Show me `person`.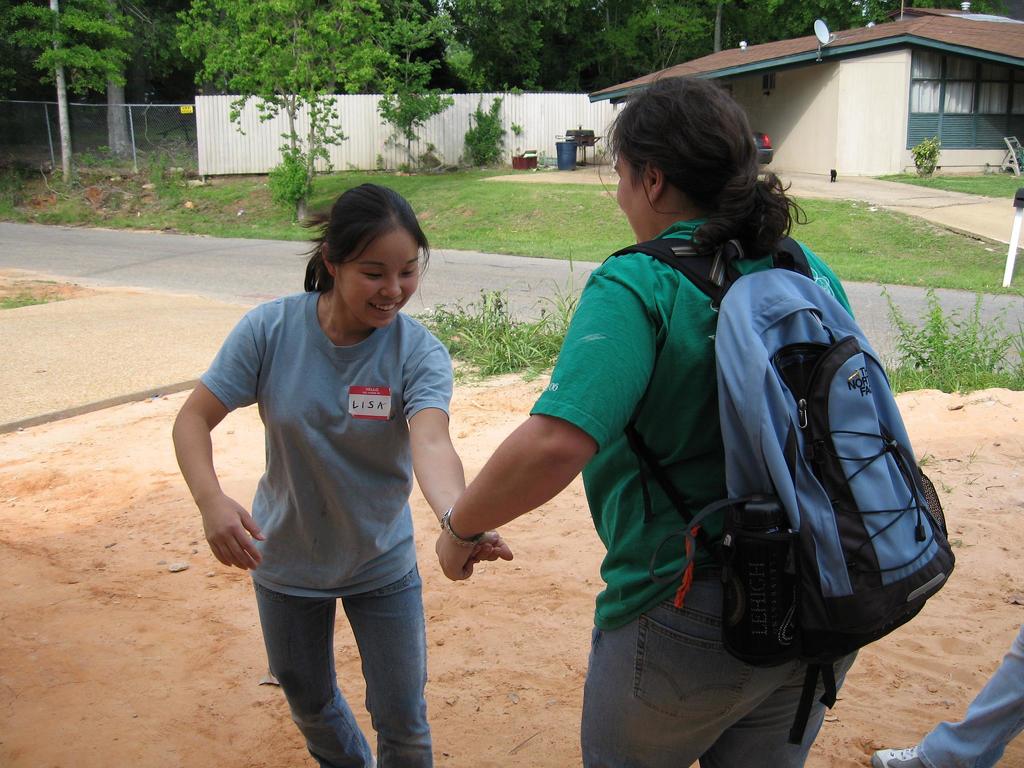
`person` is here: locate(871, 612, 1023, 767).
